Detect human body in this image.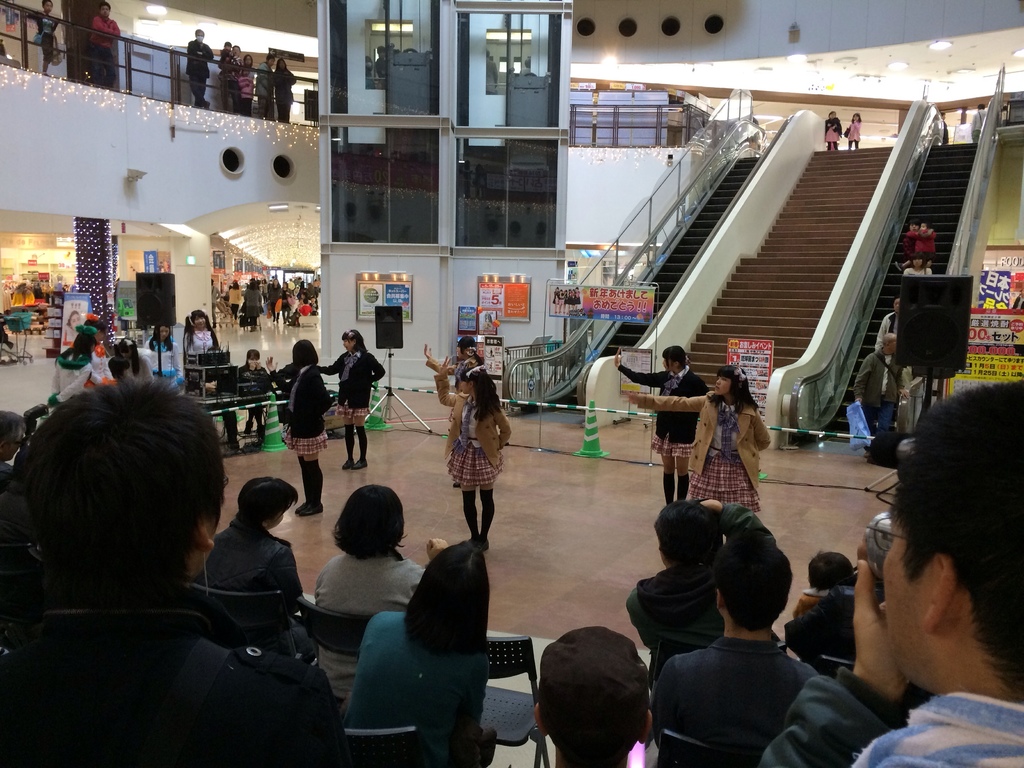
Detection: bbox(853, 332, 900, 458).
